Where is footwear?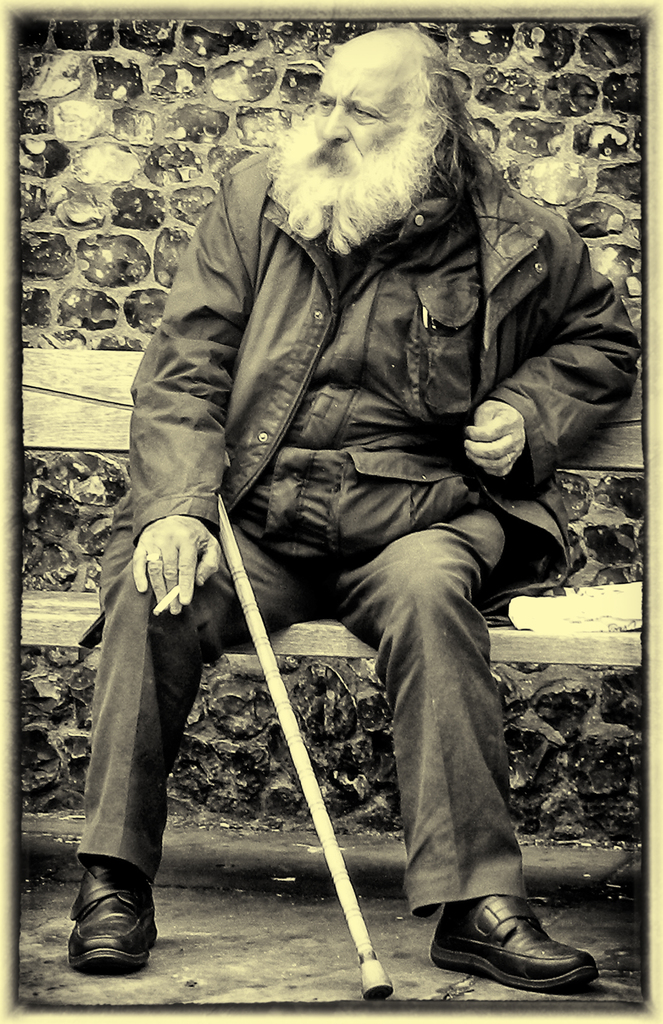
<region>430, 890, 608, 993</region>.
